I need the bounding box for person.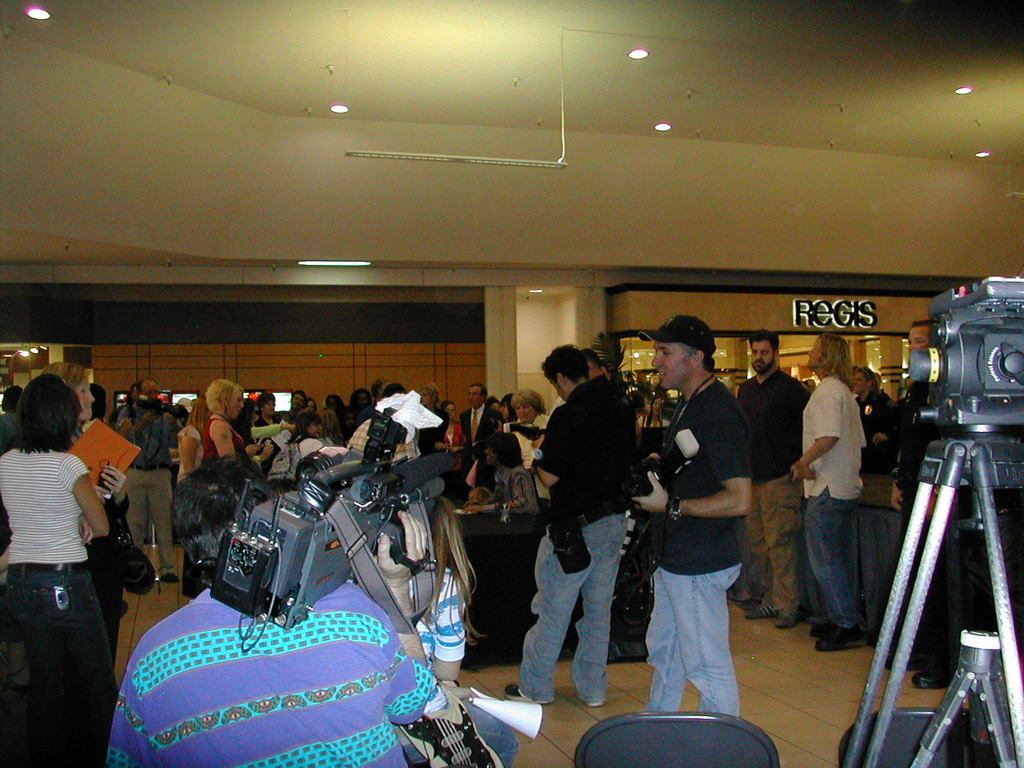
Here it is: box(420, 383, 452, 447).
